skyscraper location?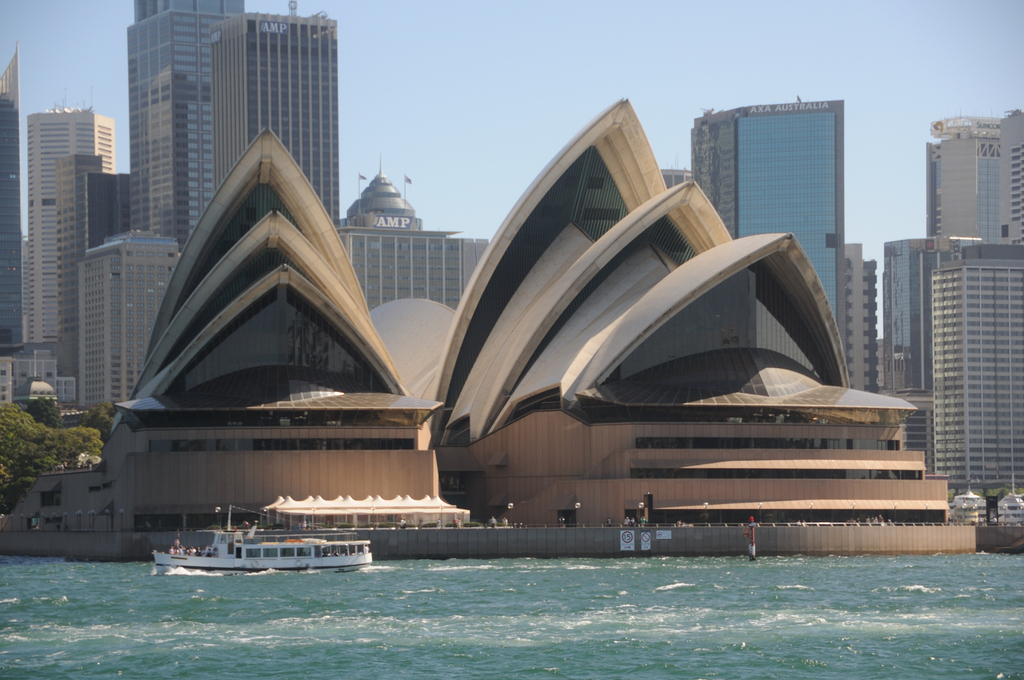
box(890, 239, 1023, 450)
